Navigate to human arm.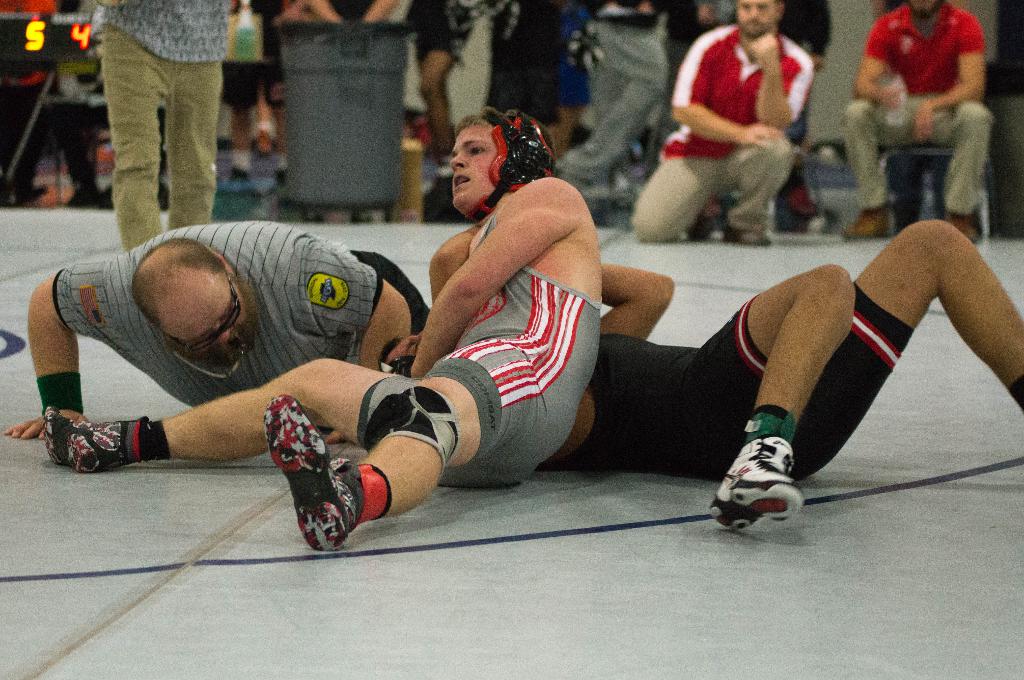
Navigation target: [x1=327, y1=257, x2=412, y2=442].
